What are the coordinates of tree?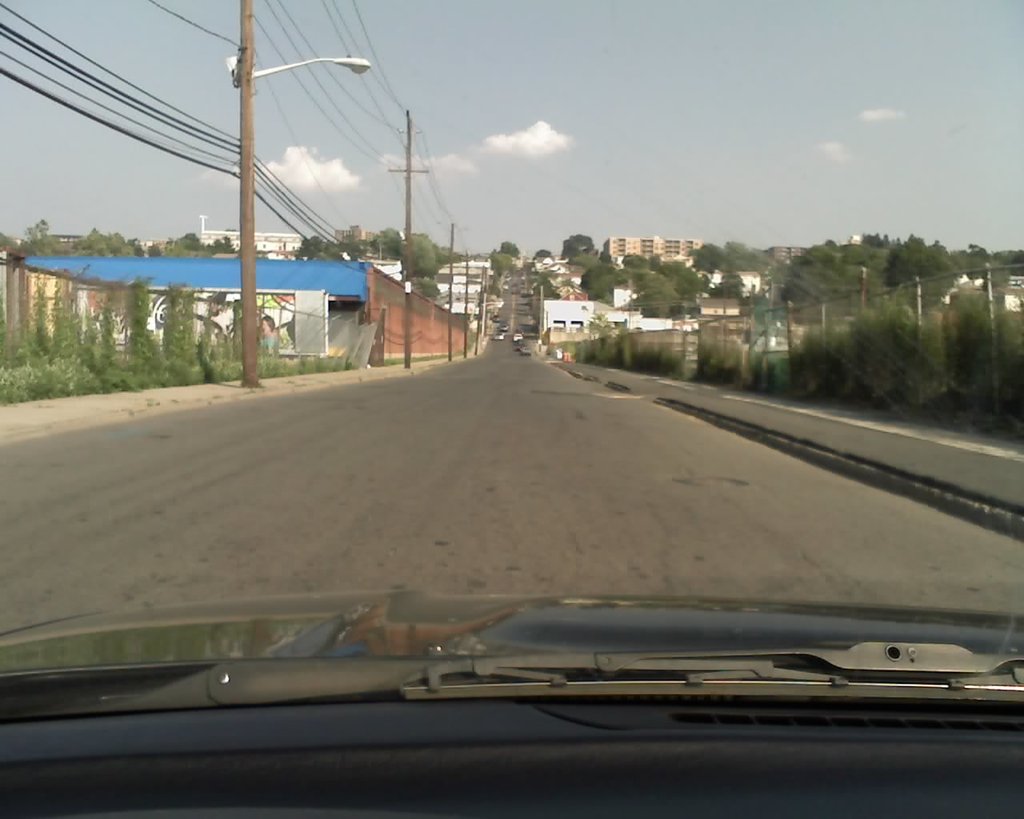
pyautogui.locateOnScreen(486, 250, 506, 290).
